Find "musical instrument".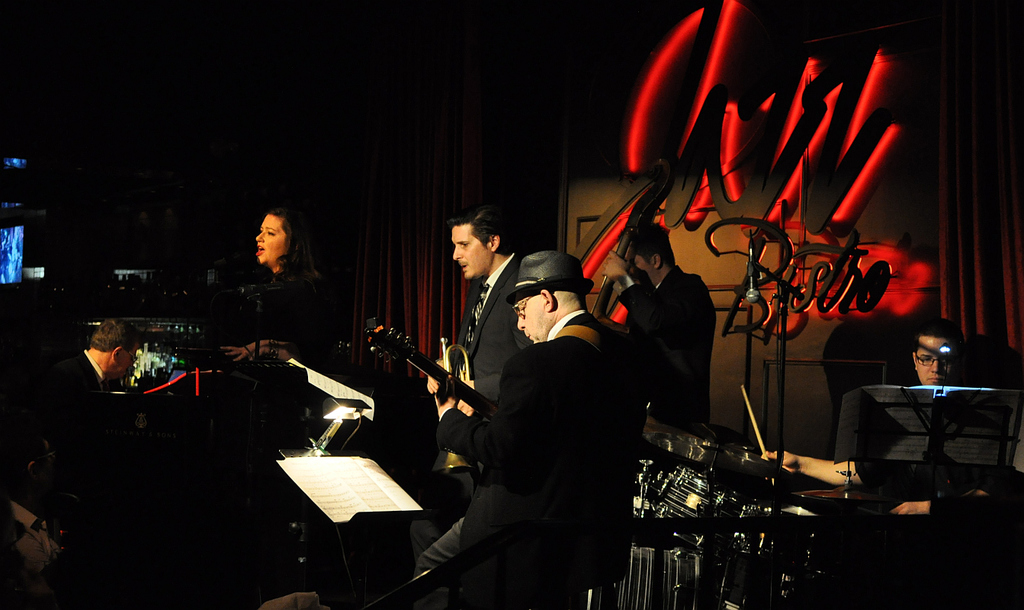
(718, 500, 833, 609).
